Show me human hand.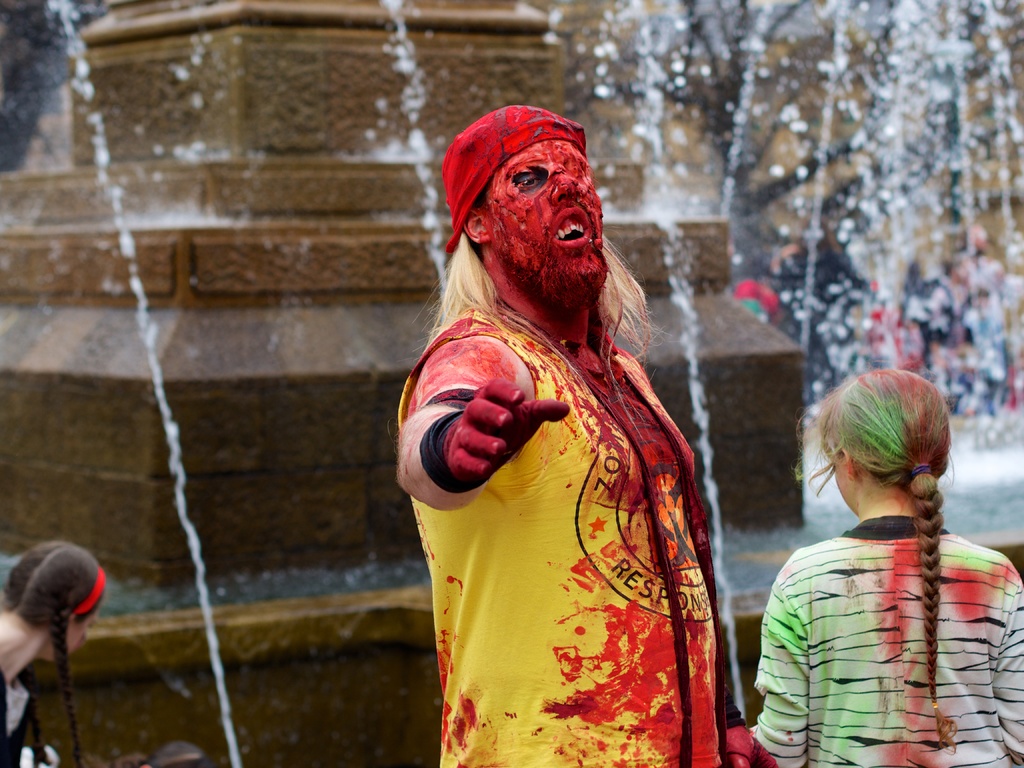
human hand is here: pyautogui.locateOnScreen(429, 374, 540, 483).
